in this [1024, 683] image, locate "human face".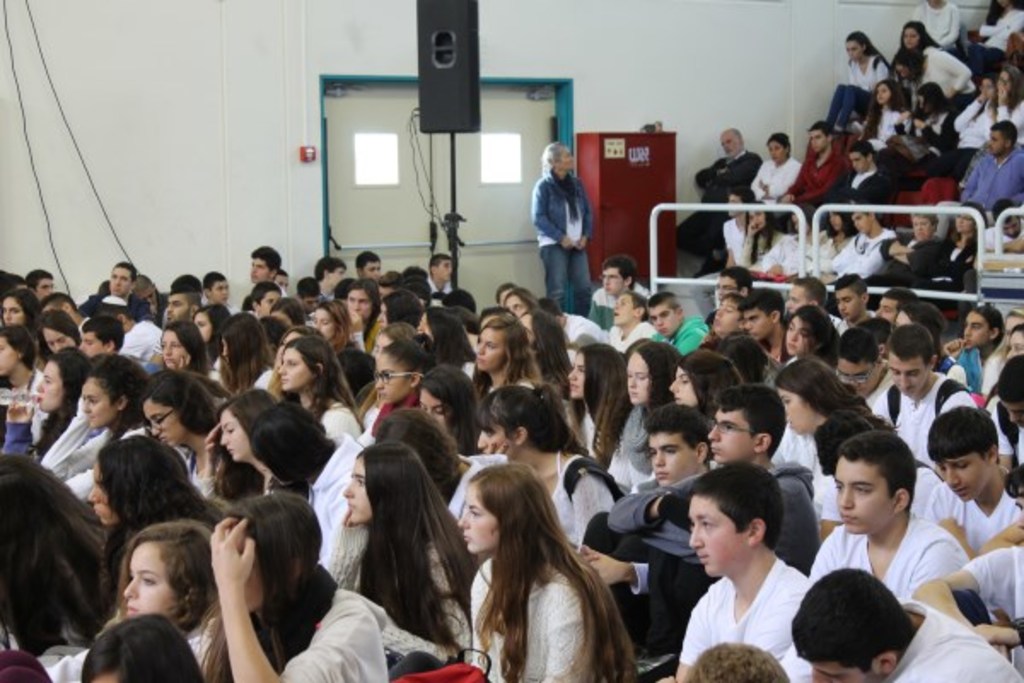
Bounding box: [left=604, top=263, right=626, bottom=294].
